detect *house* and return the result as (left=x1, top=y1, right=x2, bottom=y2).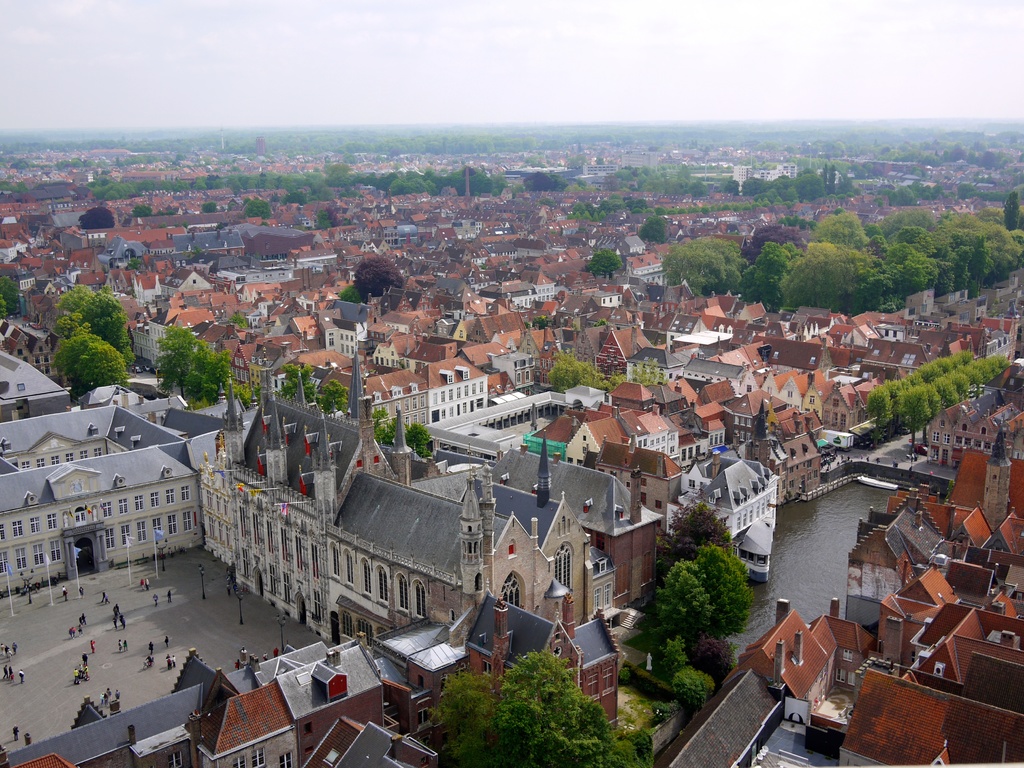
(left=174, top=229, right=190, bottom=256).
